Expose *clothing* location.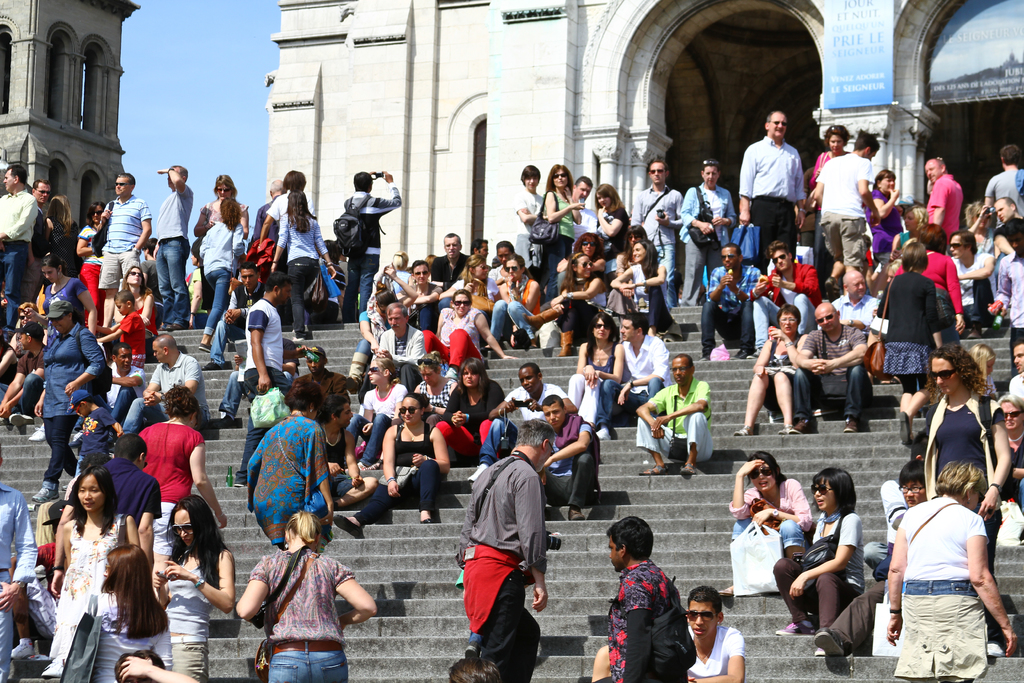
Exposed at Rect(706, 208, 1023, 366).
